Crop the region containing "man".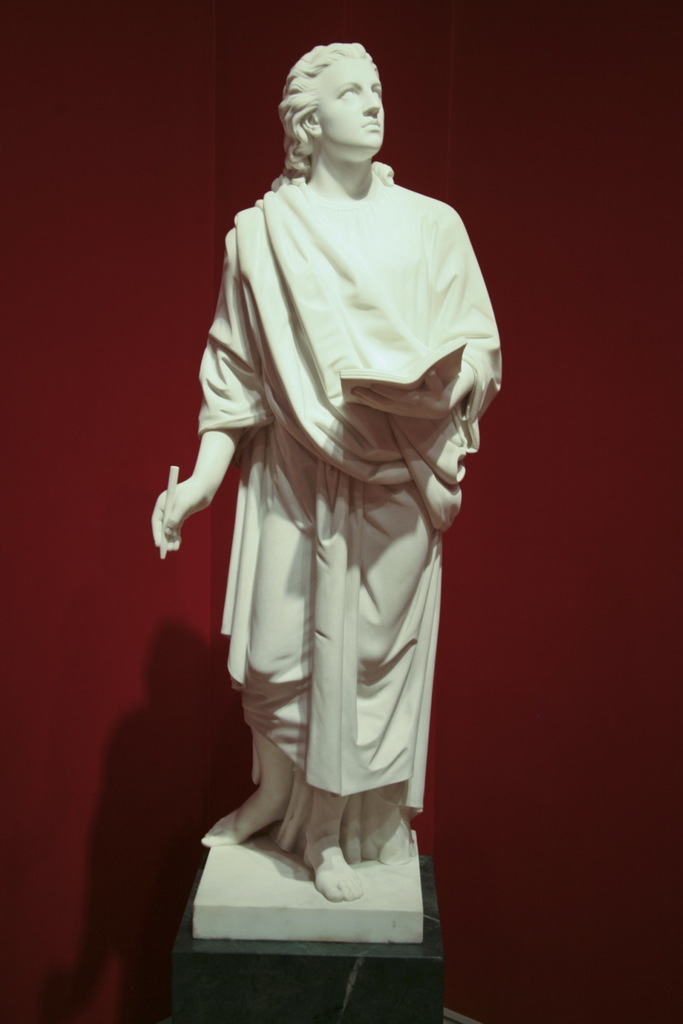
Crop region: (150,28,514,954).
